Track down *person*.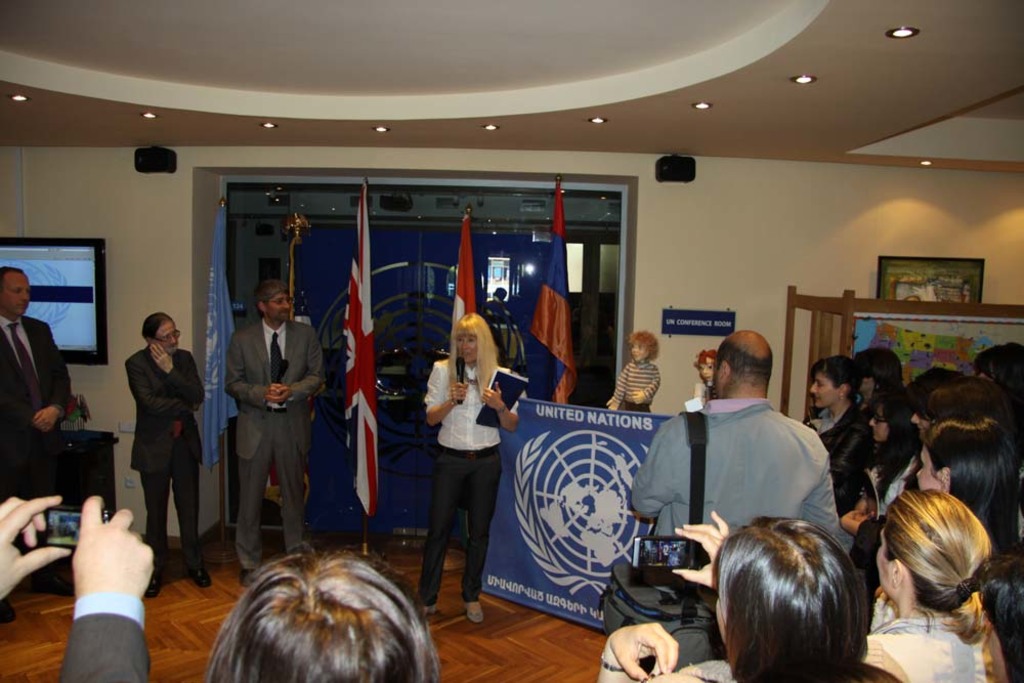
Tracked to [418,309,527,620].
